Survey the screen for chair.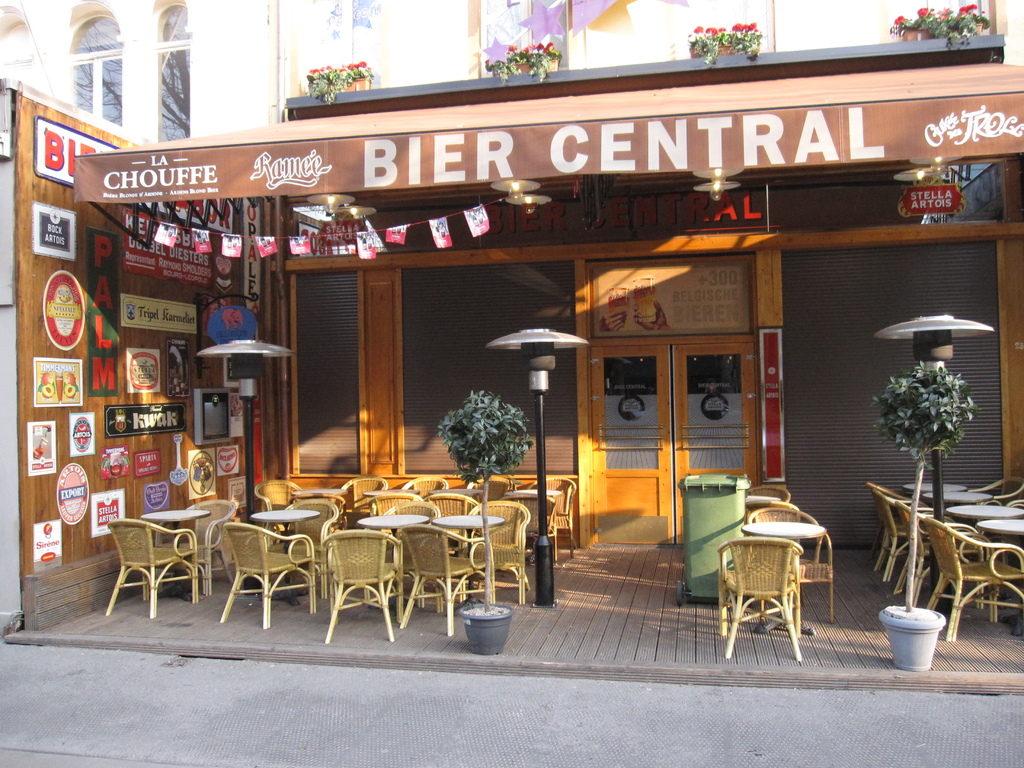
Survey found: 98, 509, 212, 623.
